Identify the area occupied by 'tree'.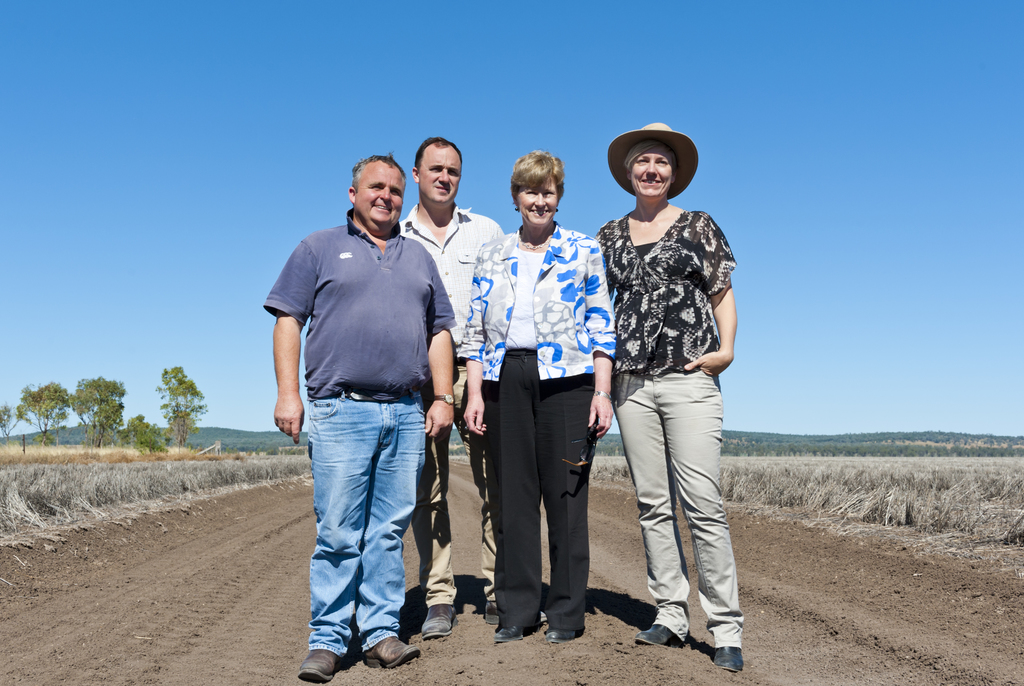
Area: <box>16,383,75,445</box>.
